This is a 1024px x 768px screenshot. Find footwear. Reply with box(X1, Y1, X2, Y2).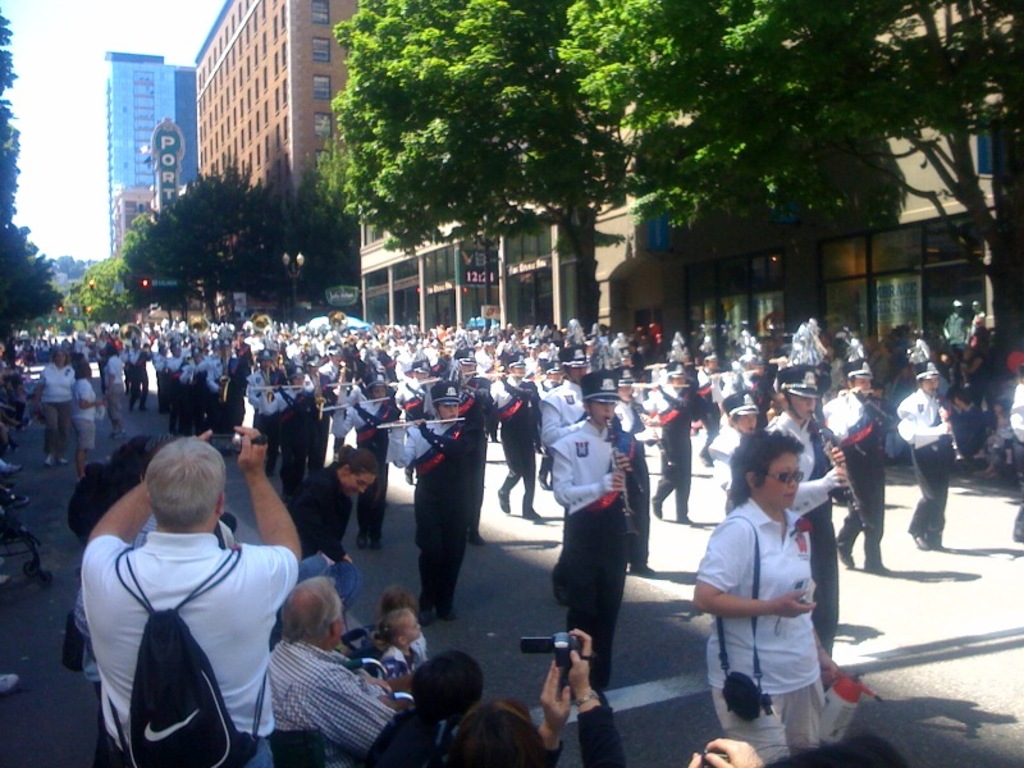
box(865, 564, 890, 575).
